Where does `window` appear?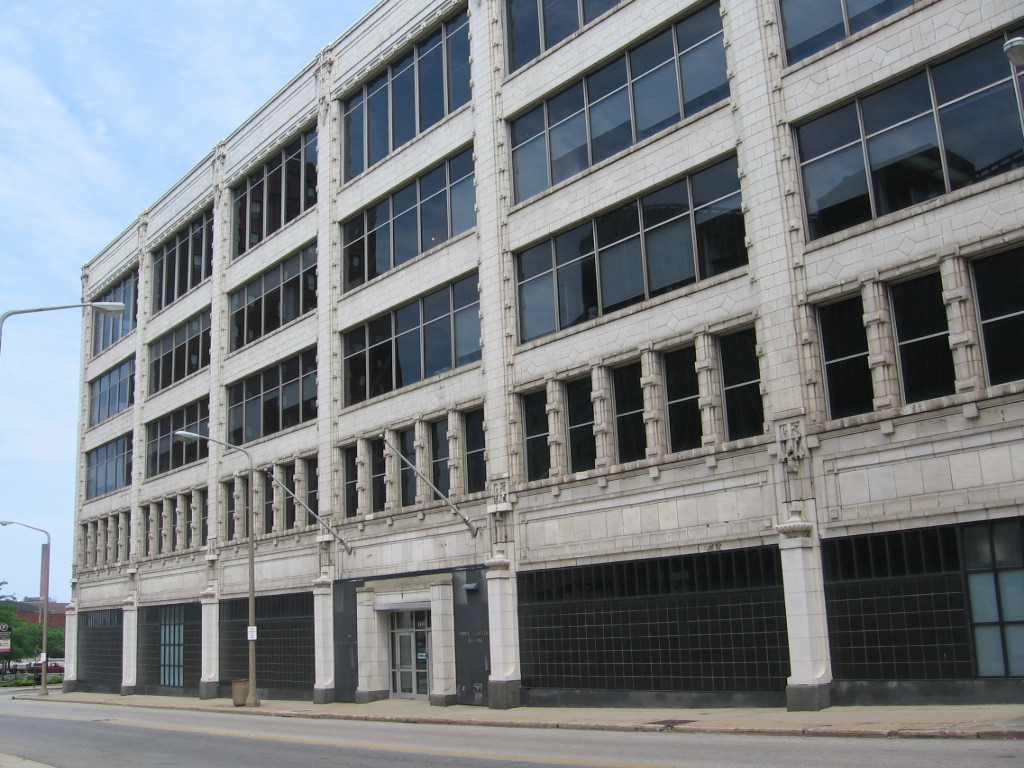
Appears at [x1=186, y1=495, x2=191, y2=545].
